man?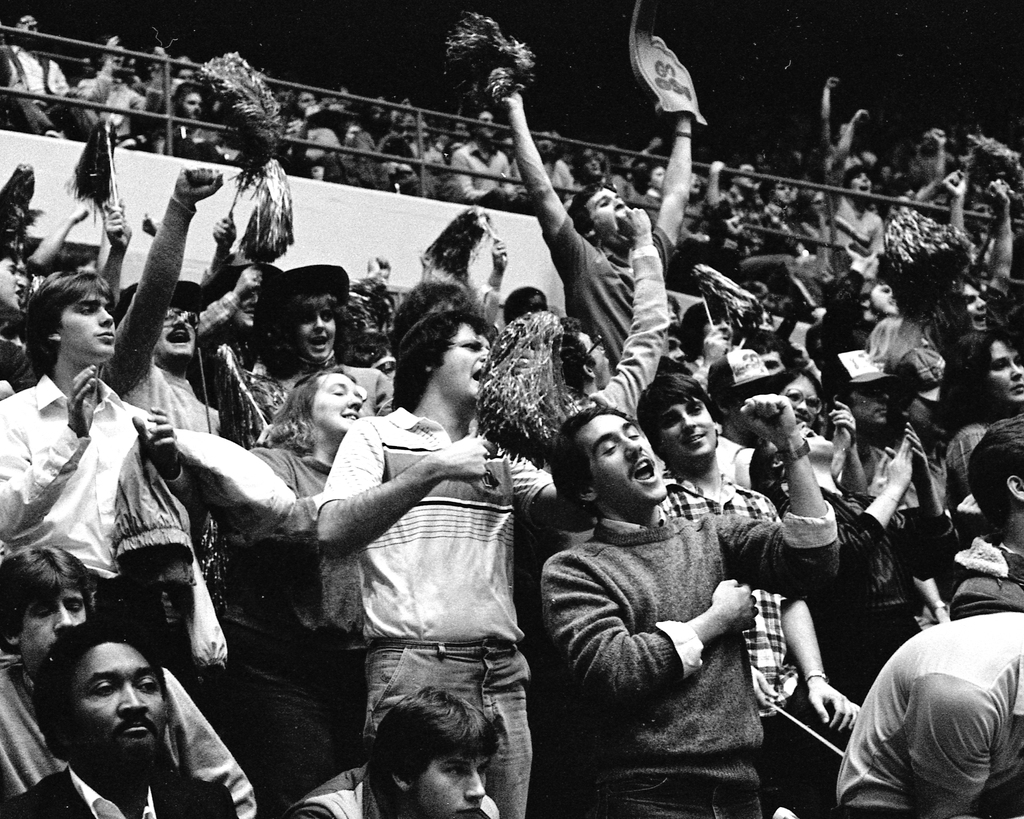
box(944, 414, 1023, 622)
